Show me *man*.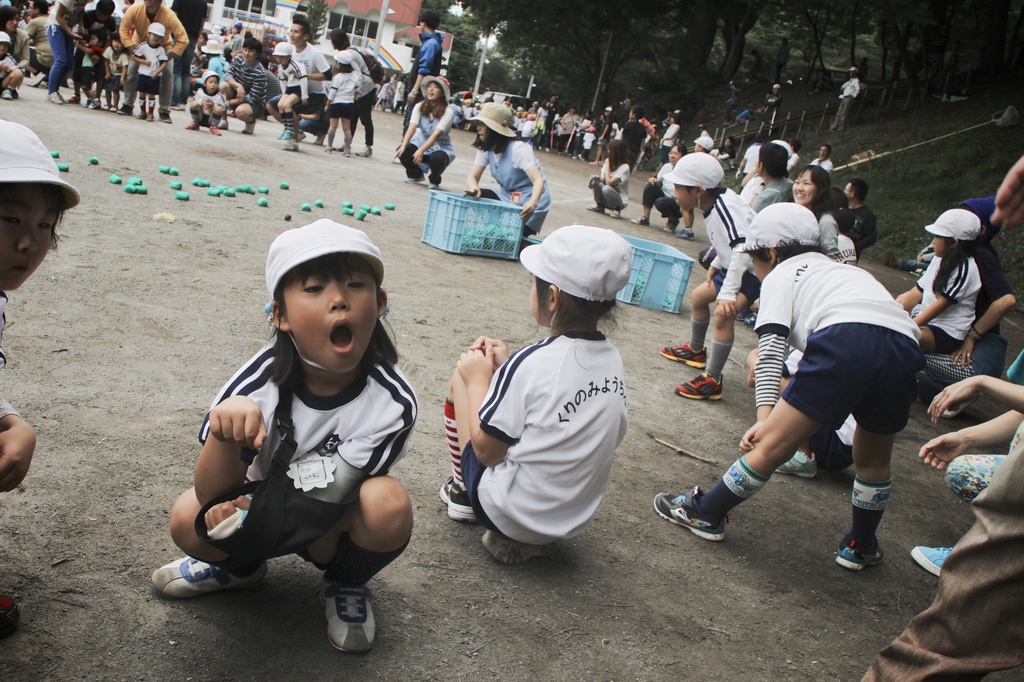
*man* is here: box=[269, 20, 335, 147].
